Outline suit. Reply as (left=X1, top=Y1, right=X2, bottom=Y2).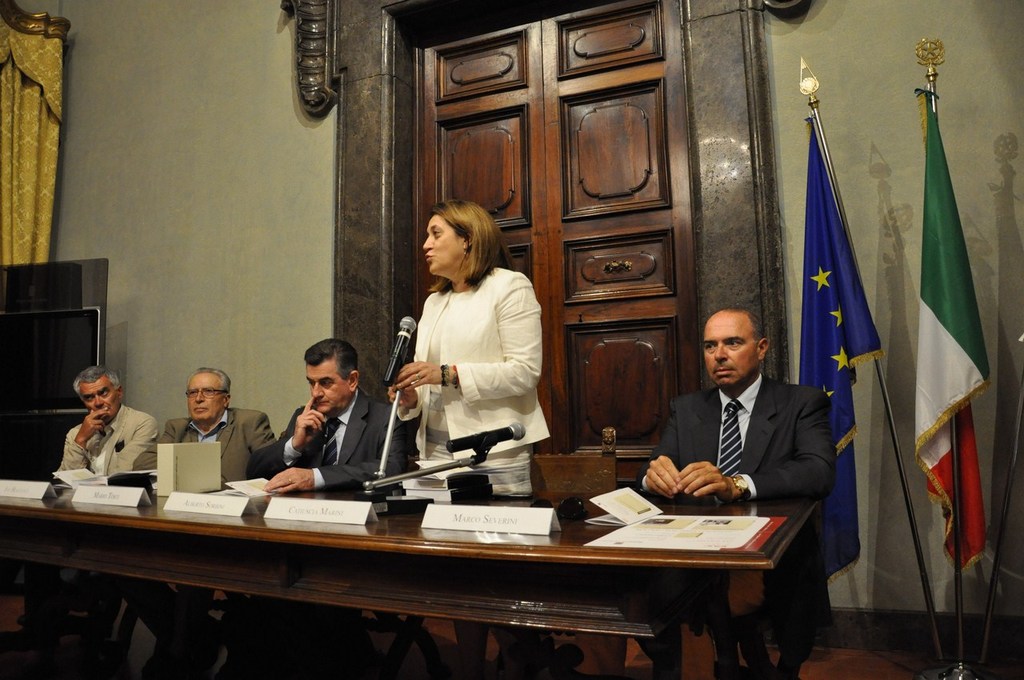
(left=636, top=380, right=834, bottom=656).
